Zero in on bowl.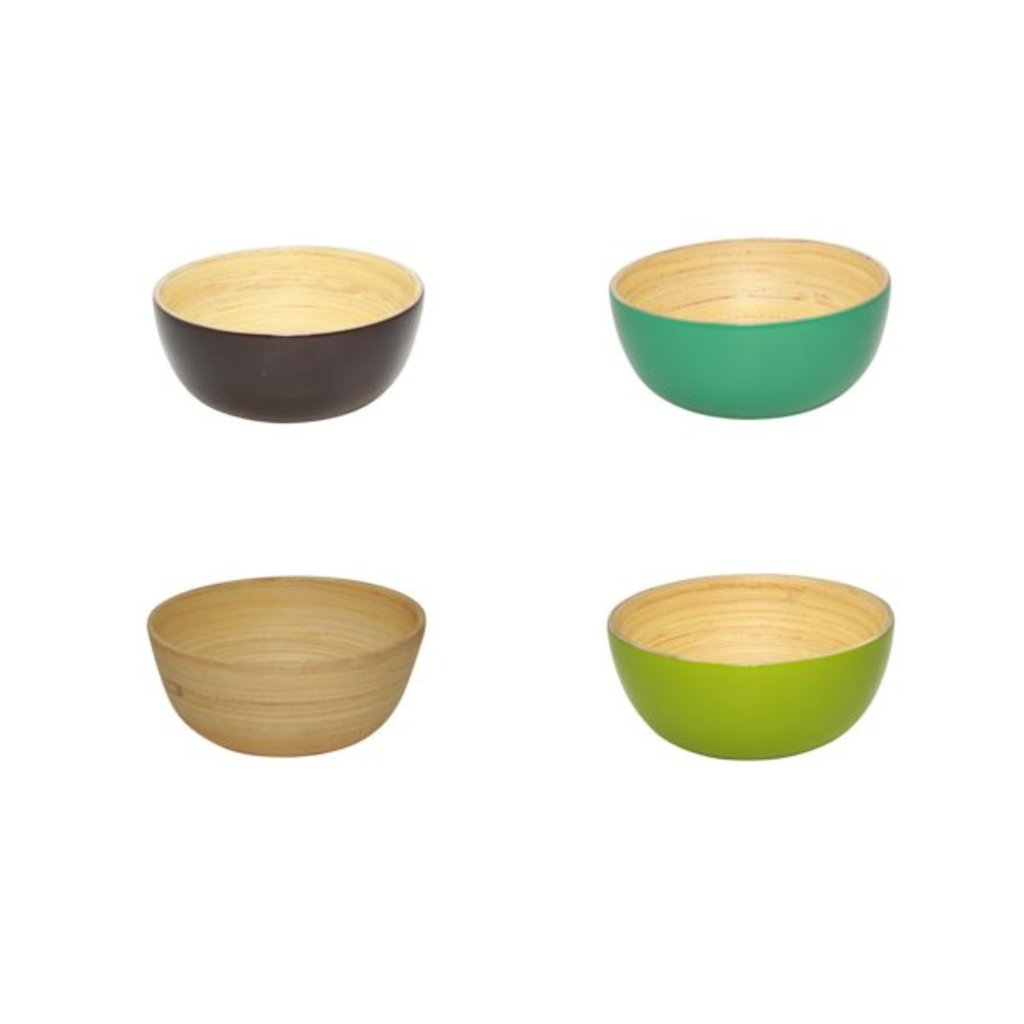
Zeroed in: {"left": 608, "top": 570, "right": 894, "bottom": 765}.
